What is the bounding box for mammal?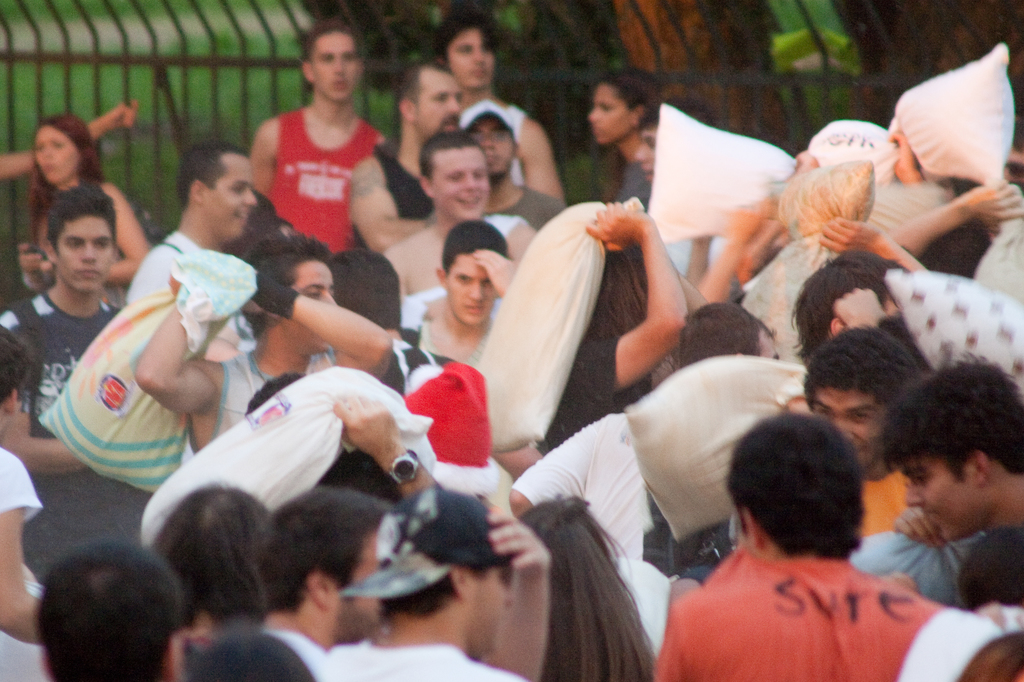
(left=954, top=629, right=1023, bottom=681).
